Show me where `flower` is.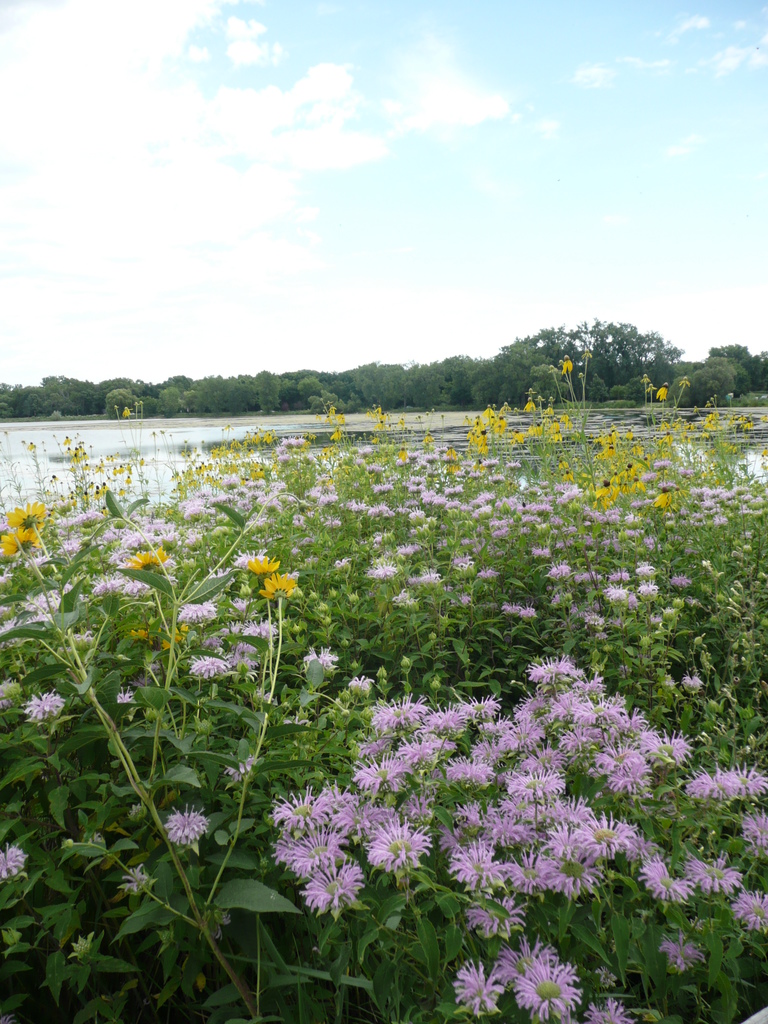
`flower` is at select_region(261, 573, 294, 595).
